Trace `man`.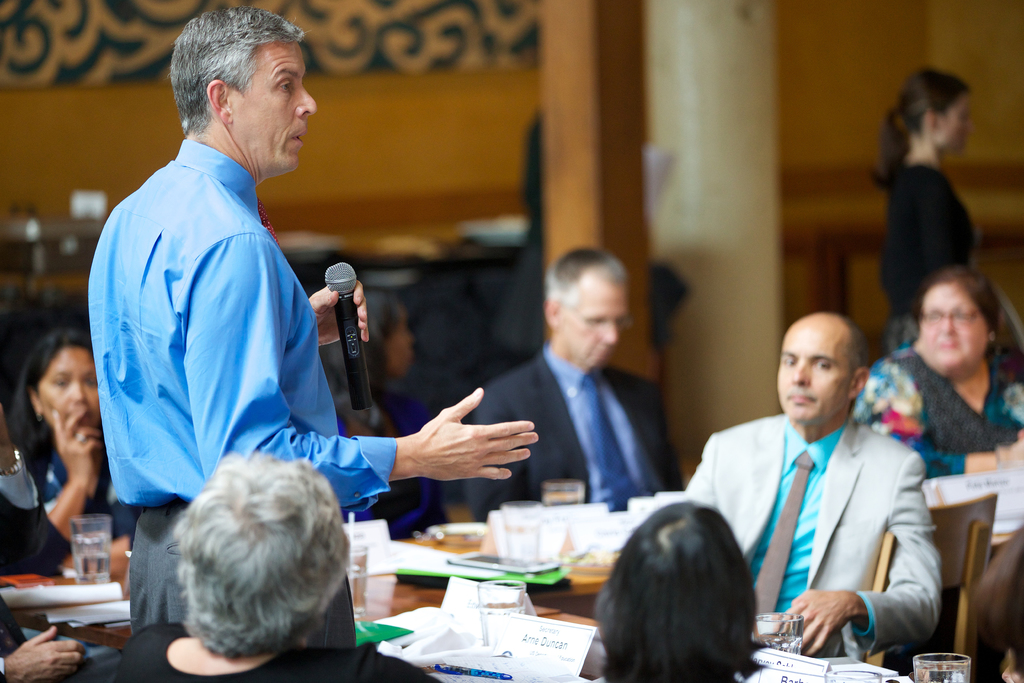
Traced to 452,243,685,531.
